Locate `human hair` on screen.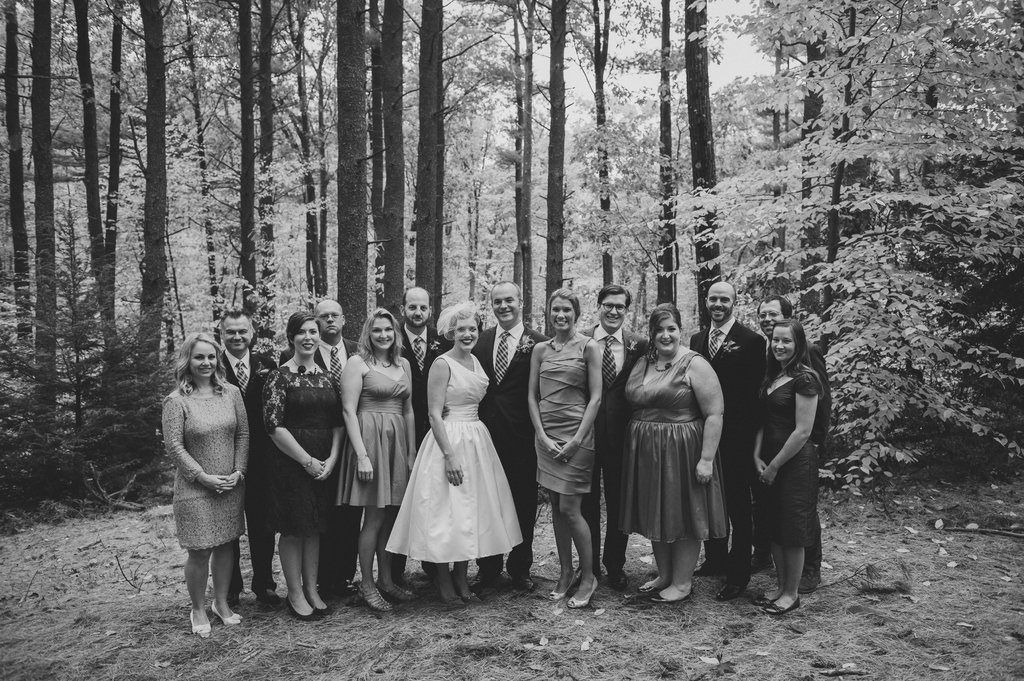
On screen at bbox(288, 310, 313, 349).
